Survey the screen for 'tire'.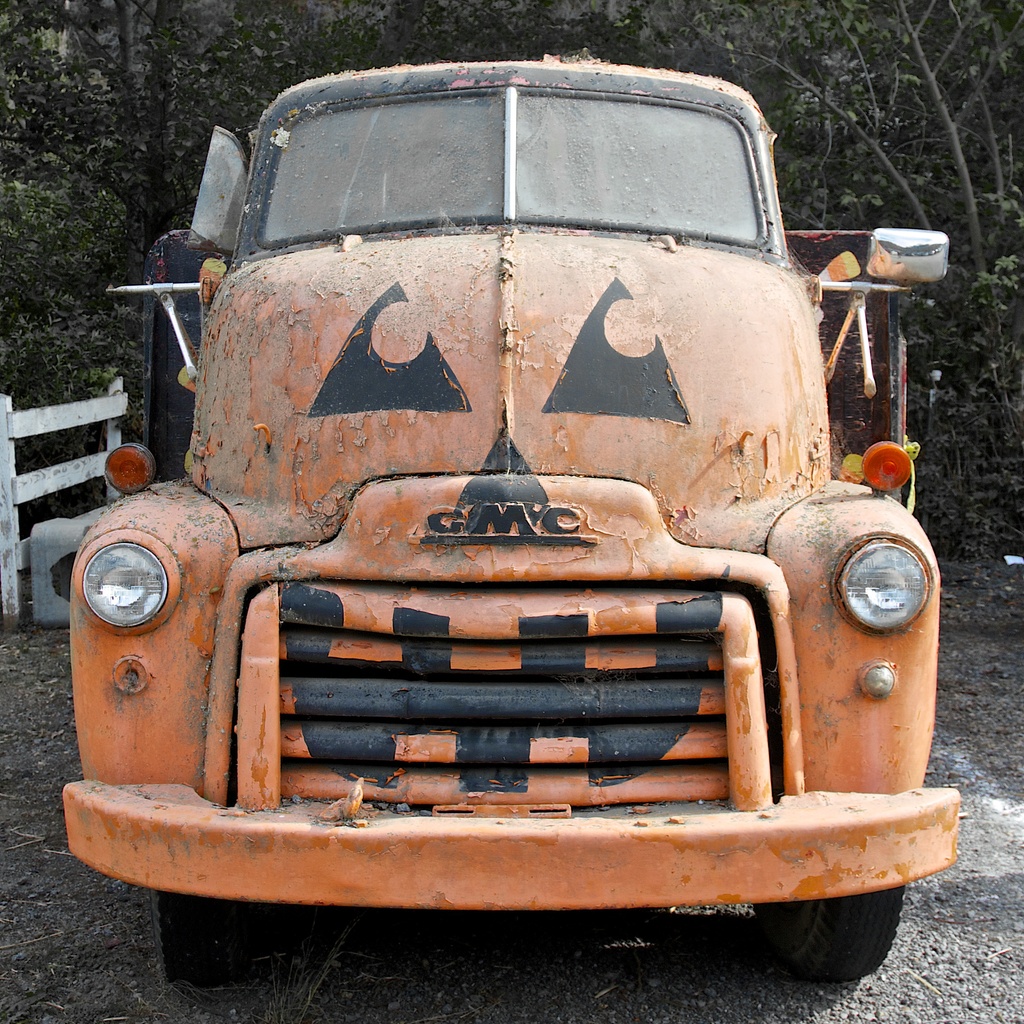
Survey found: select_region(149, 885, 273, 1018).
